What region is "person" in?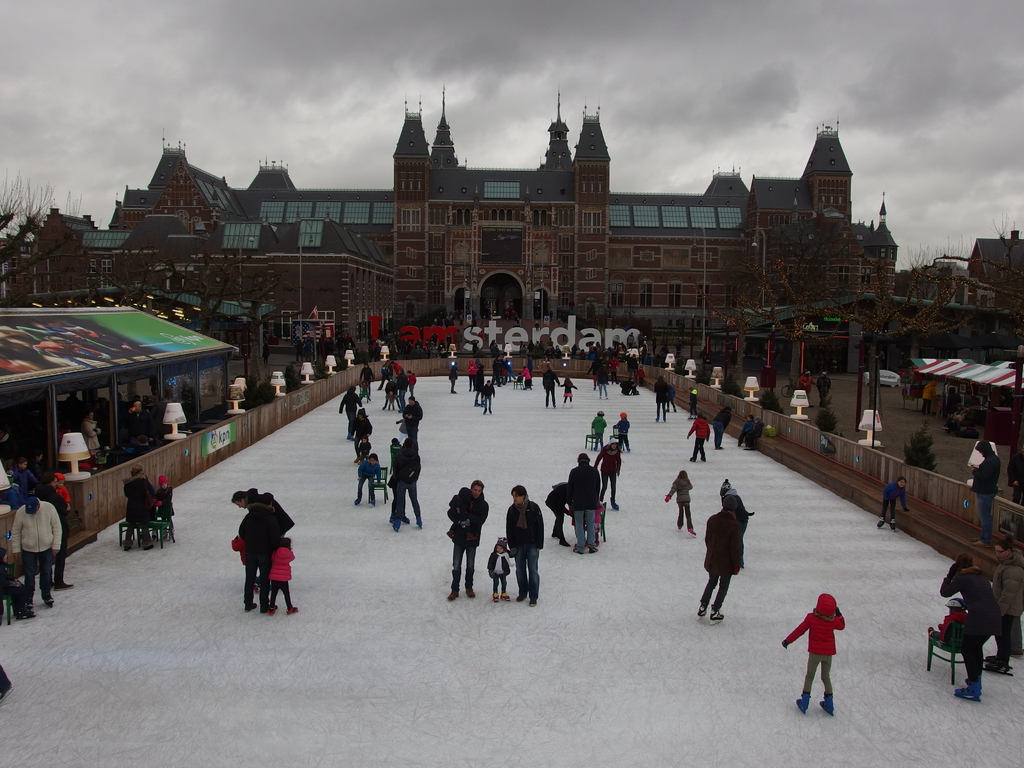
<region>593, 363, 608, 406</region>.
